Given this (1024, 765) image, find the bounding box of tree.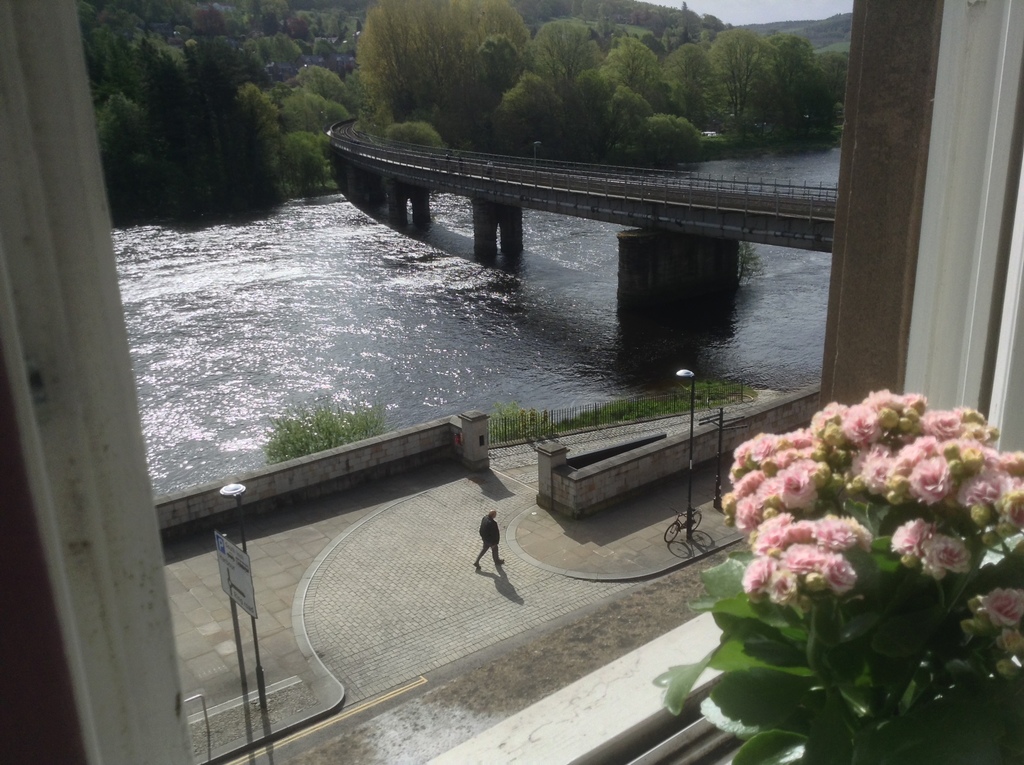
(574,58,628,161).
